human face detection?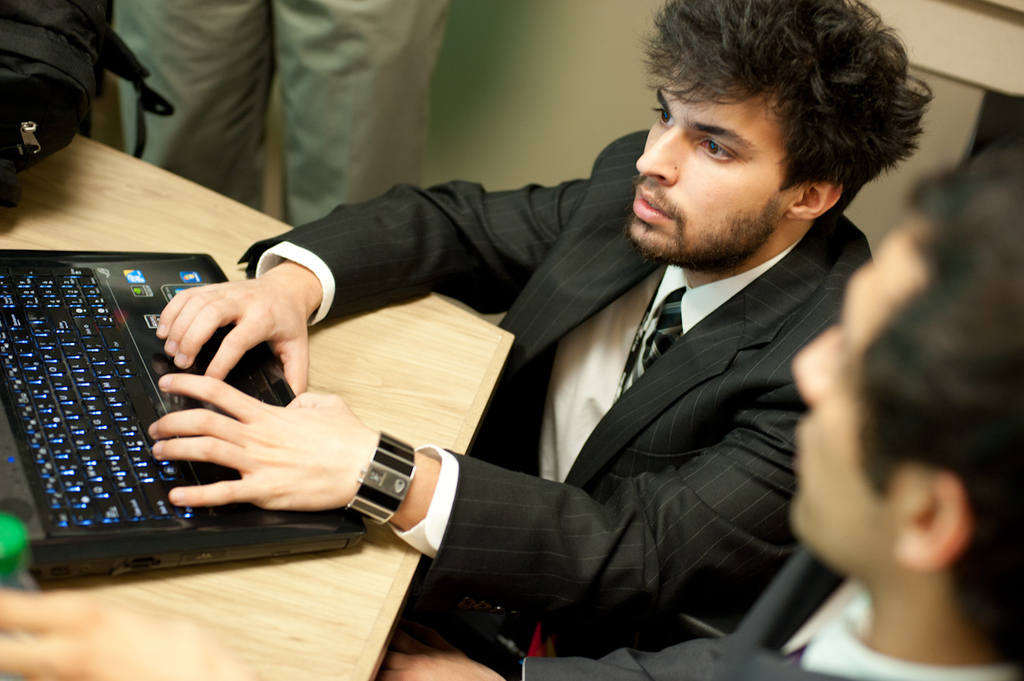
crop(787, 230, 902, 569)
